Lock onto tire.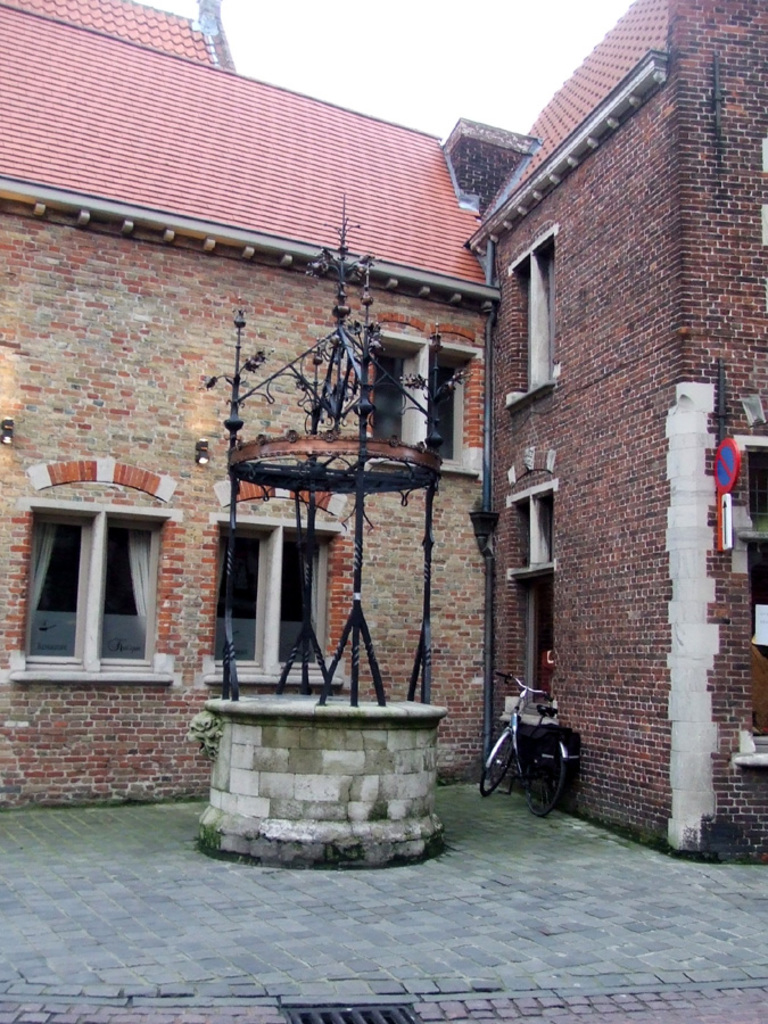
Locked: <bbox>480, 734, 514, 793</bbox>.
